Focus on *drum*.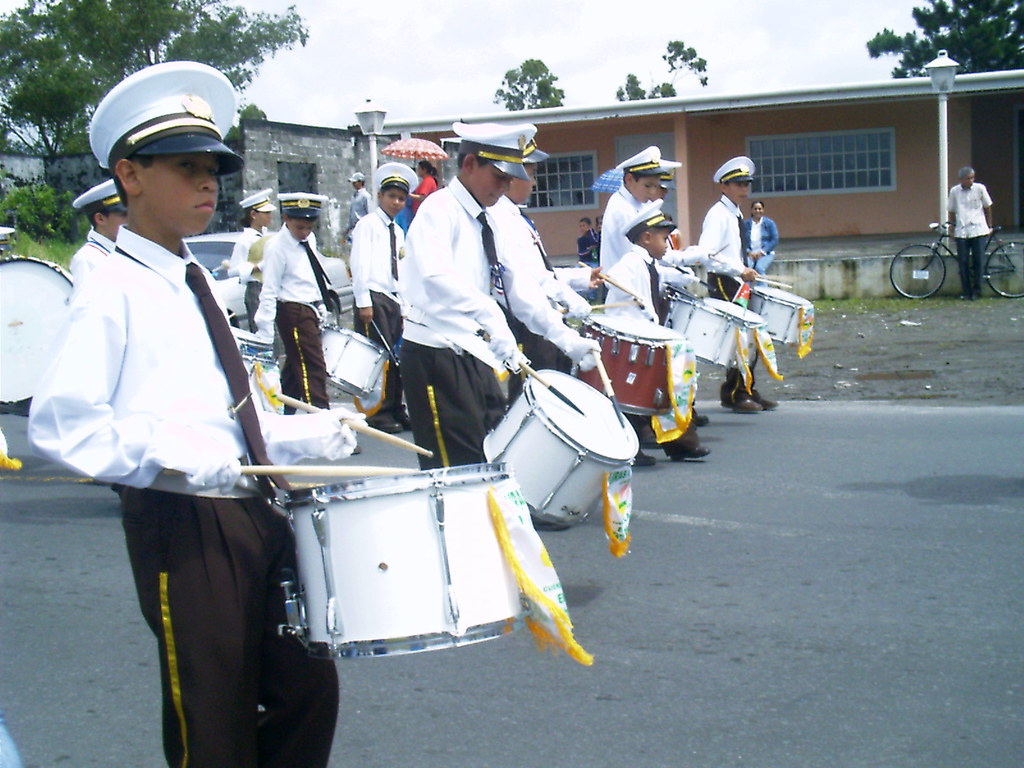
Focused at 470 330 640 522.
